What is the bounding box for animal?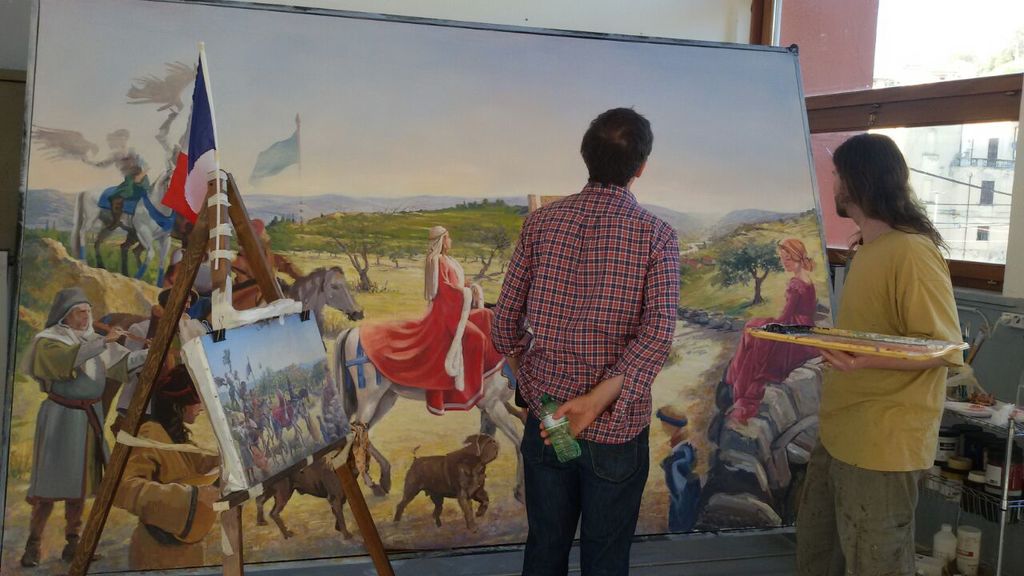
select_region(328, 325, 525, 508).
